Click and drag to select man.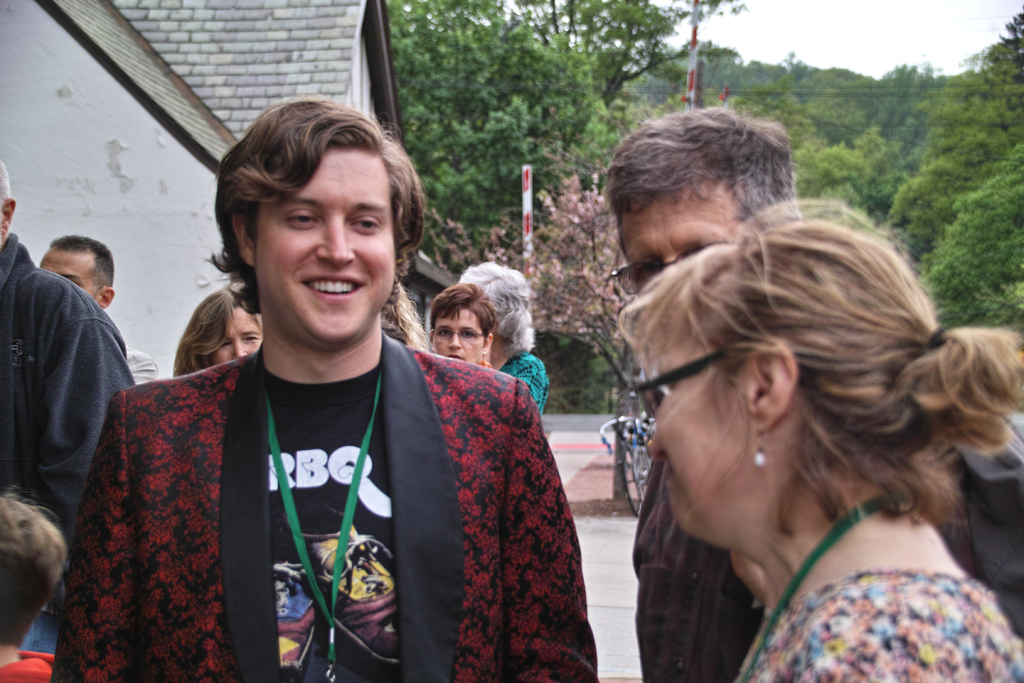
Selection: rect(0, 157, 143, 614).
